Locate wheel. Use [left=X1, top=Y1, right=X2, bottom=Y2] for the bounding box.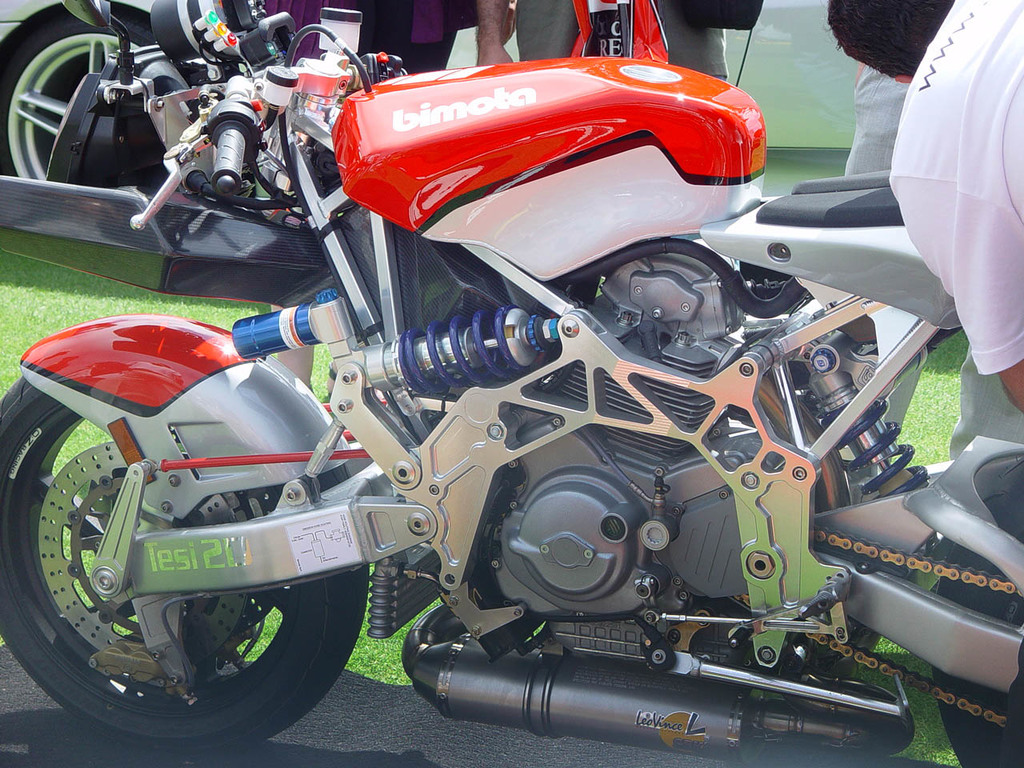
[left=0, top=0, right=195, bottom=192].
